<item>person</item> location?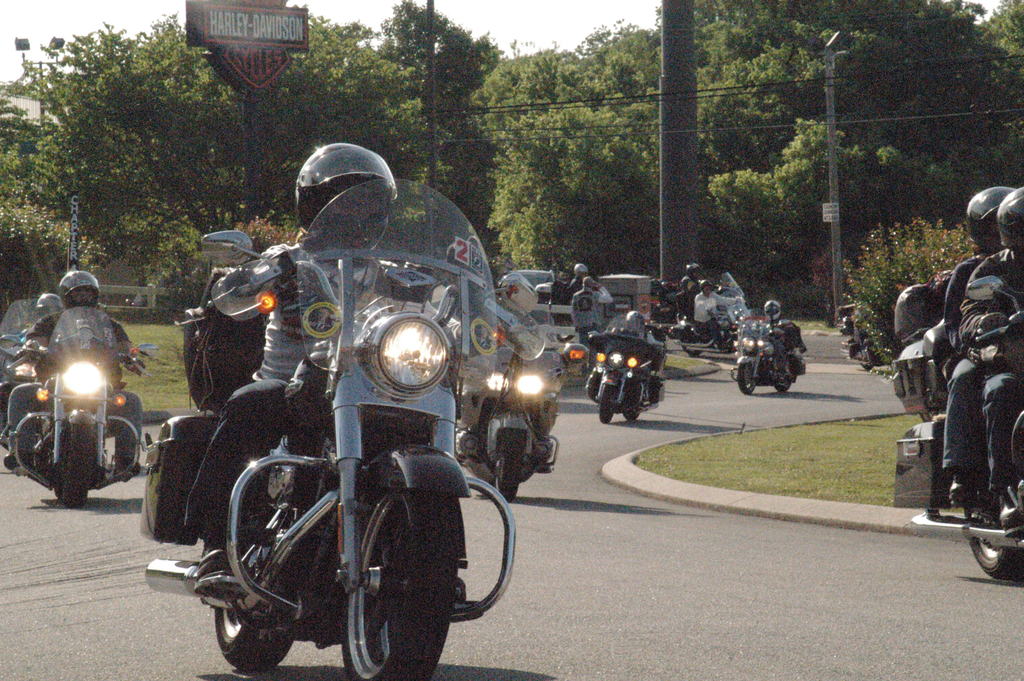
left=746, top=301, right=796, bottom=382
